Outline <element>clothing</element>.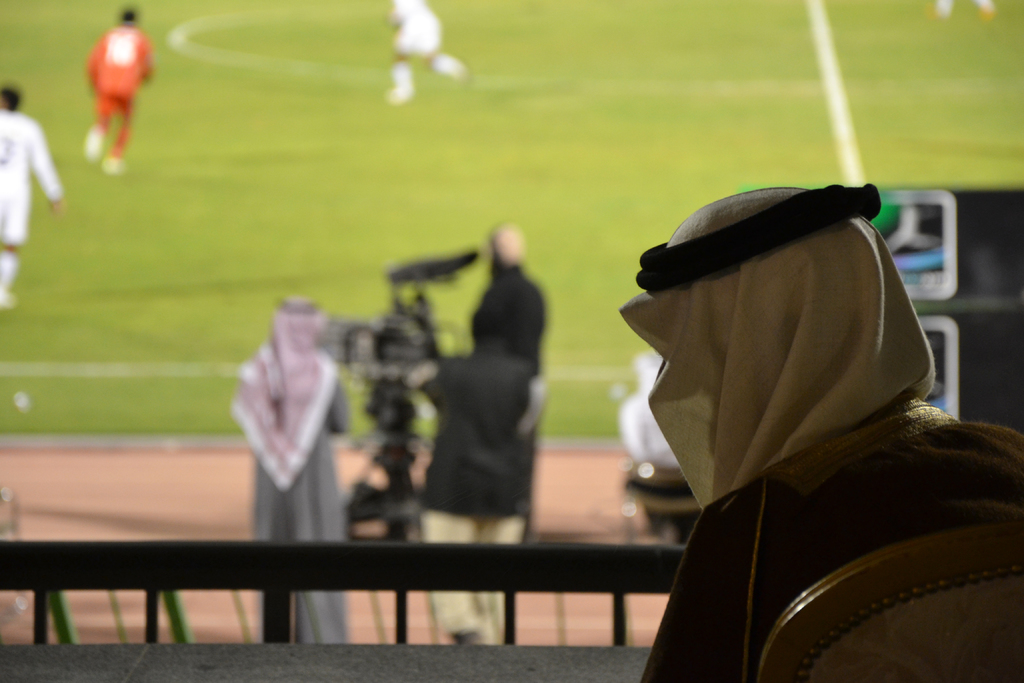
Outline: BBox(0, 105, 58, 293).
